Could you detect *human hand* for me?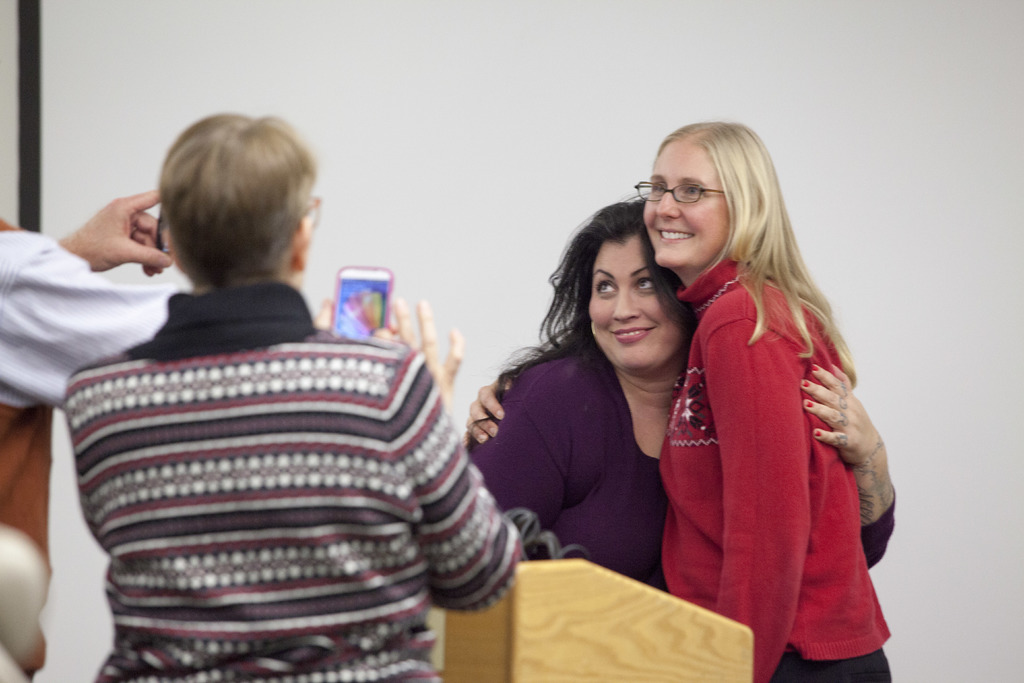
Detection result: rect(795, 360, 884, 466).
